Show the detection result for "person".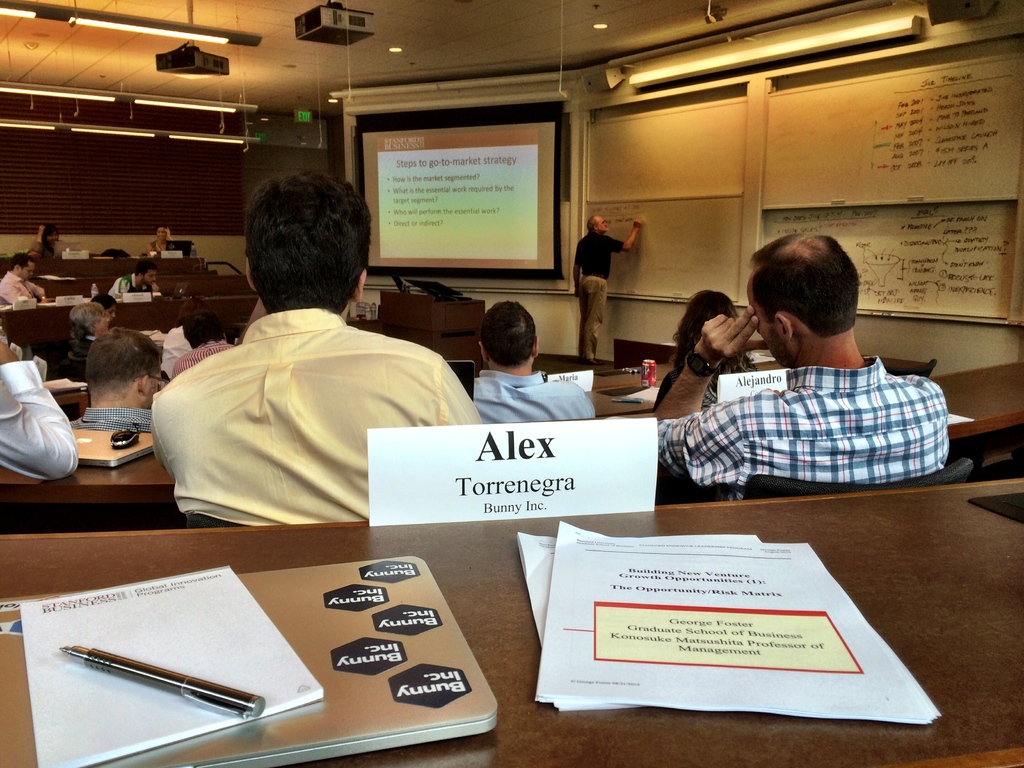
crop(52, 296, 110, 381).
